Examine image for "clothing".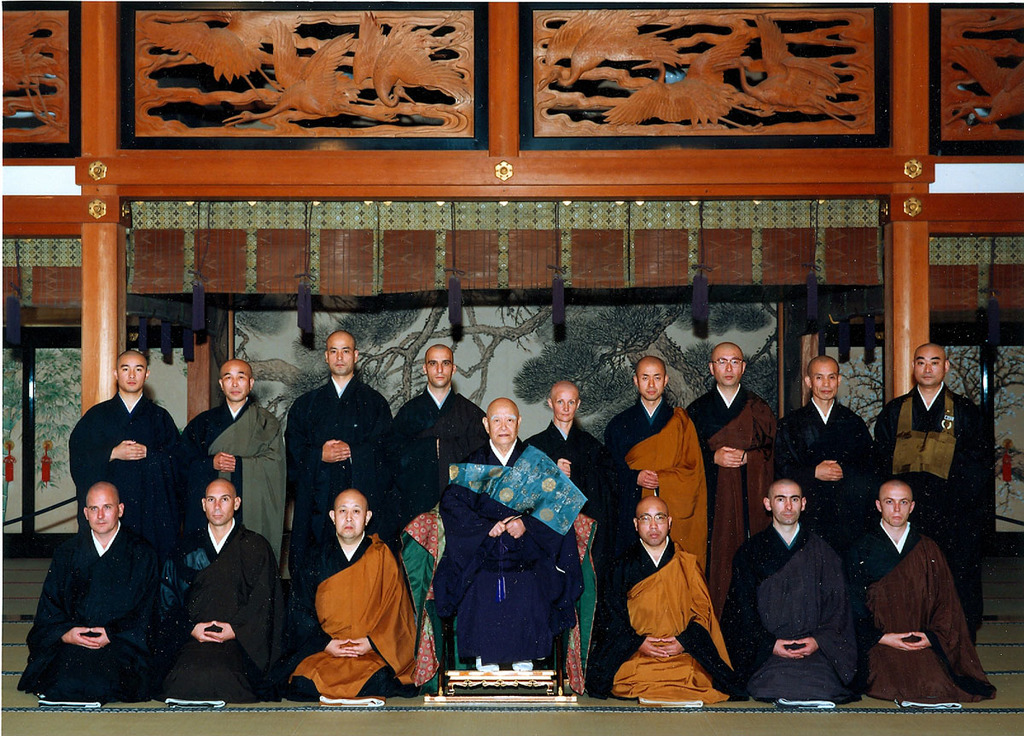
Examination result: [680, 378, 791, 514].
